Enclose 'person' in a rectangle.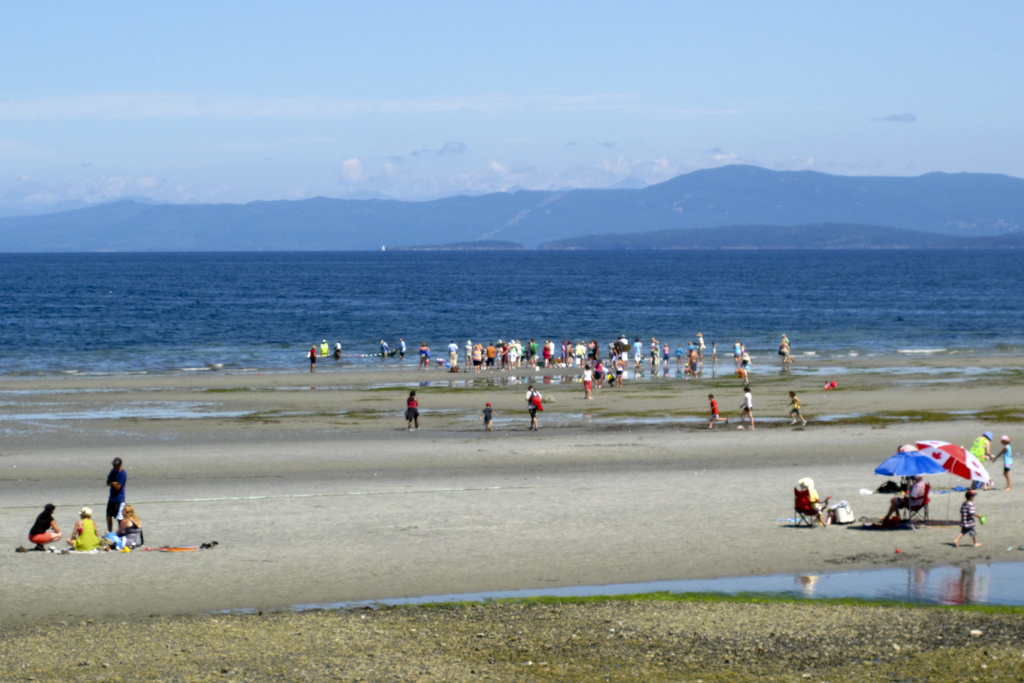
{"left": 376, "top": 334, "right": 392, "bottom": 358}.
